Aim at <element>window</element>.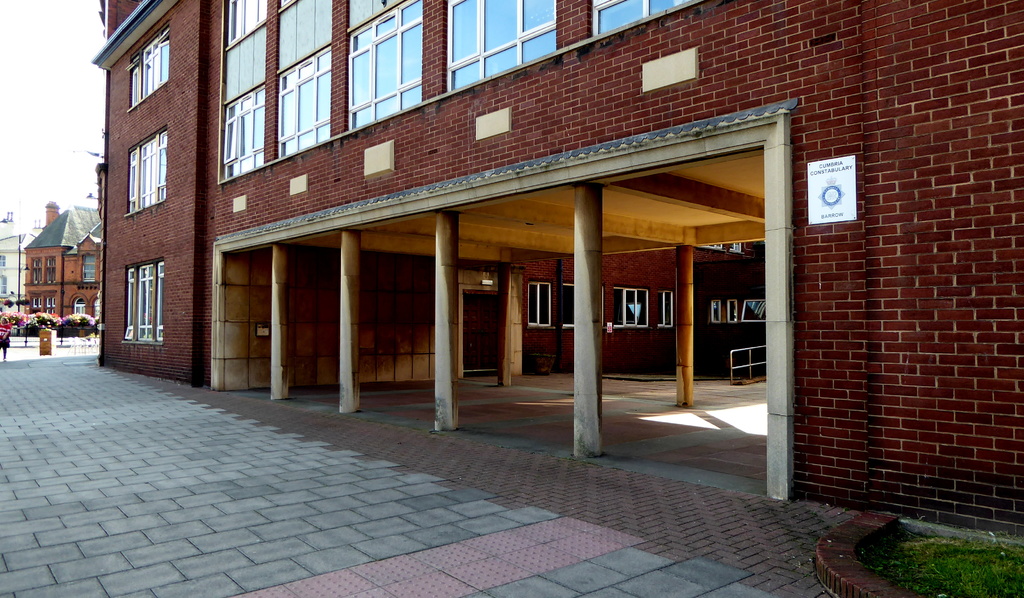
Aimed at 656, 292, 676, 328.
